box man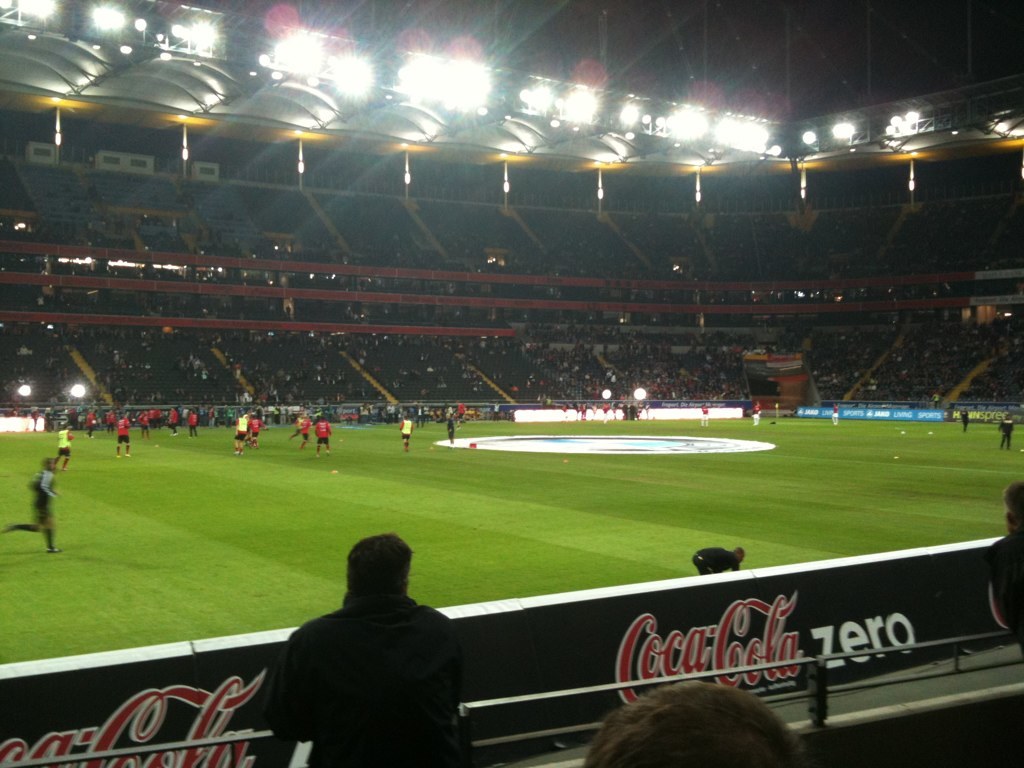
[101, 407, 116, 432]
